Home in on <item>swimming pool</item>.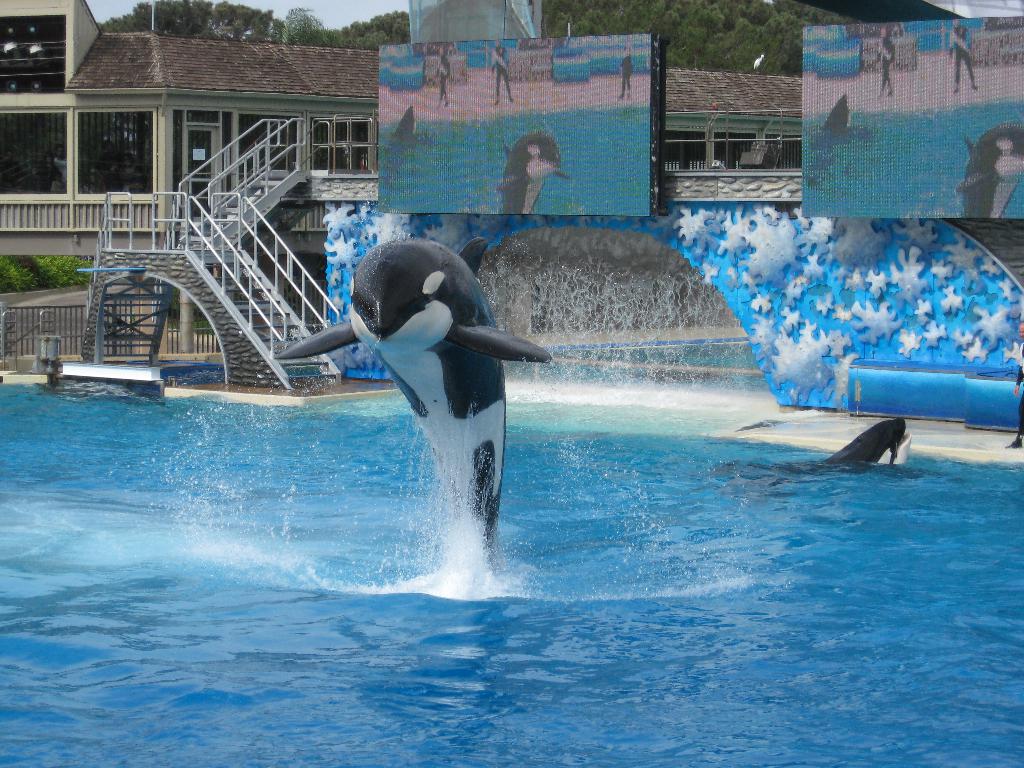
Homed in at 375/104/650/217.
